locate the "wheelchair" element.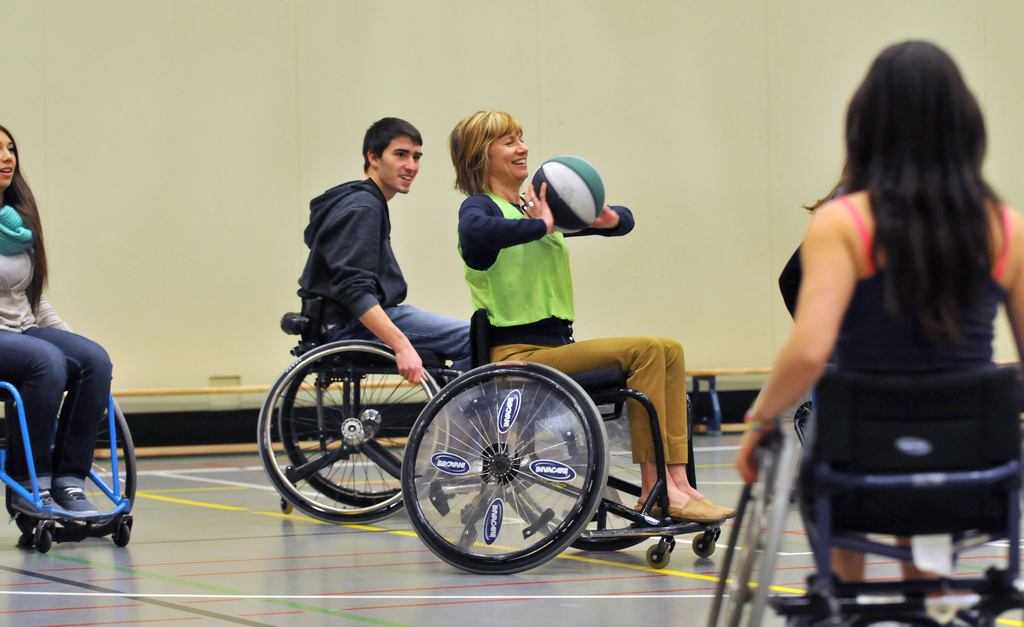
Element bbox: 0/364/145/559.
